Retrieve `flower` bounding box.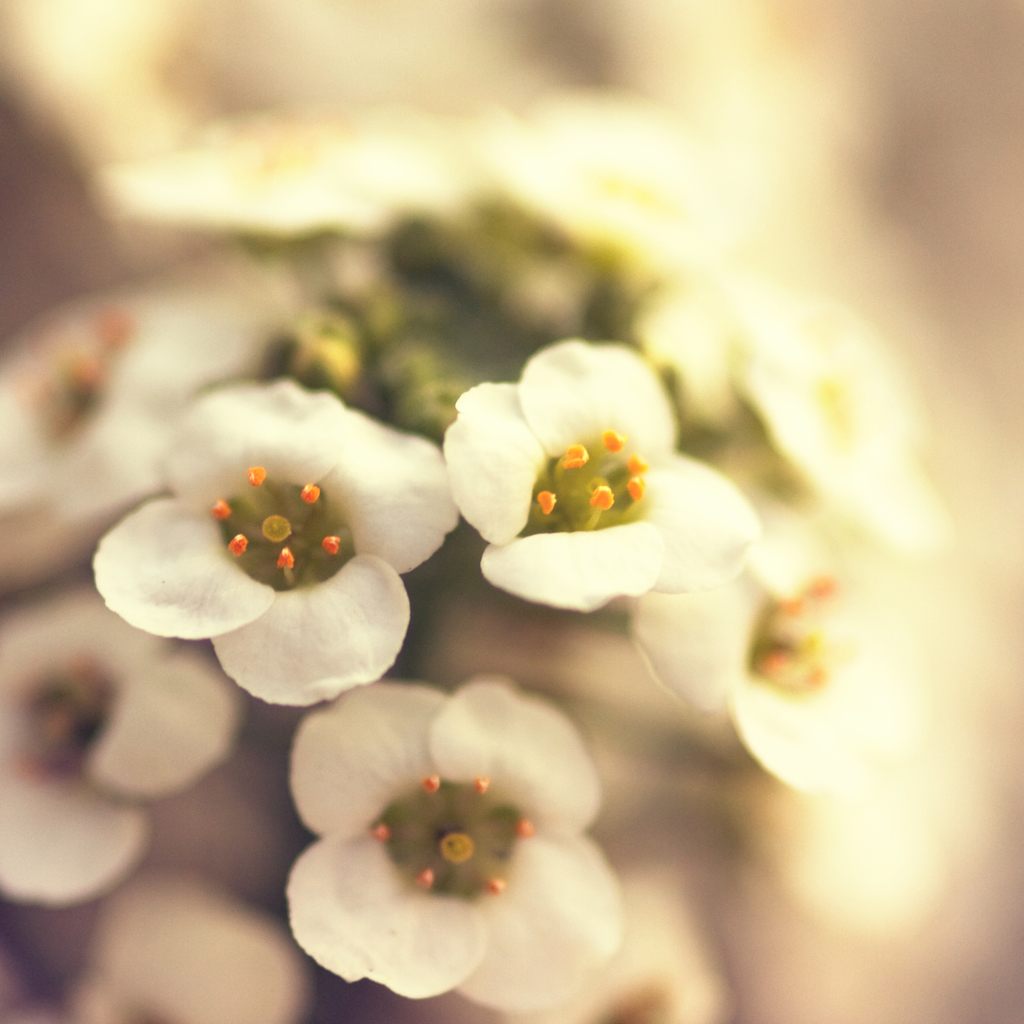
Bounding box: x1=439, y1=339, x2=761, y2=615.
